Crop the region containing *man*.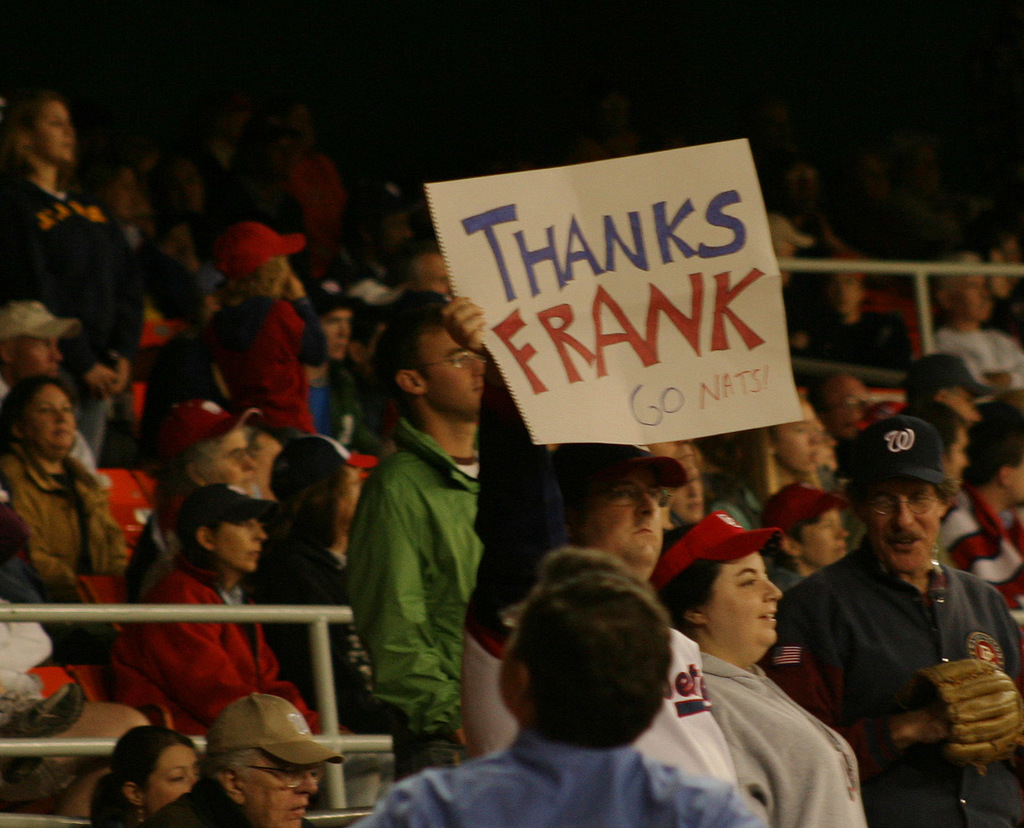
Crop region: locate(340, 298, 491, 786).
